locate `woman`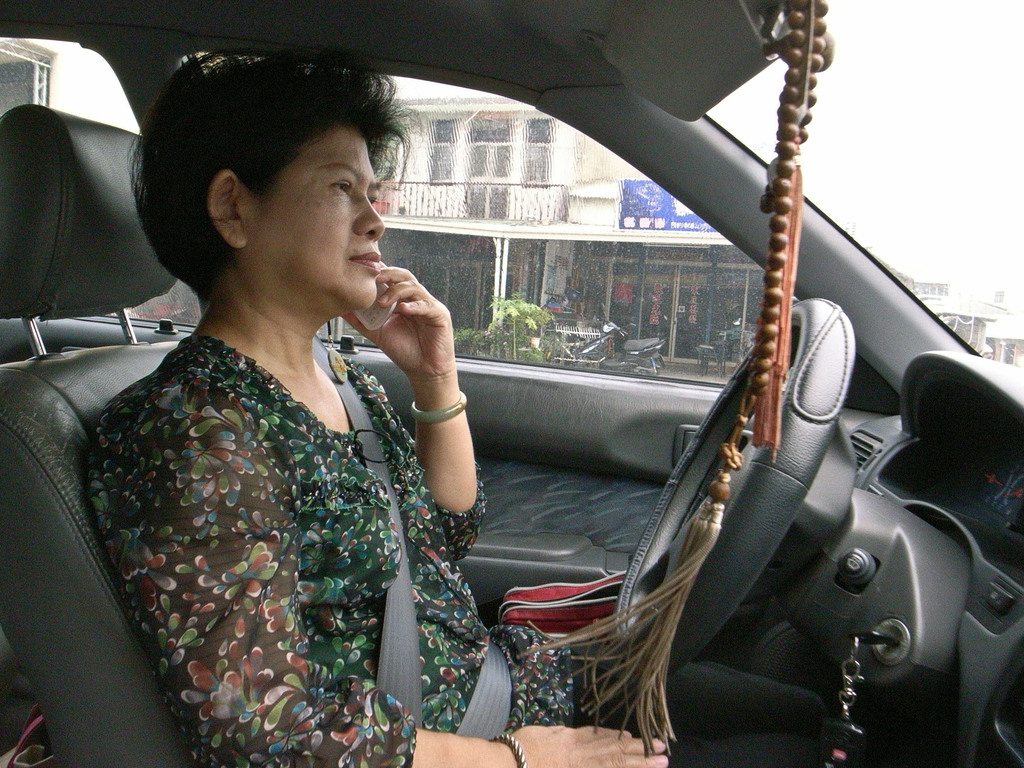
109/93/592/767
